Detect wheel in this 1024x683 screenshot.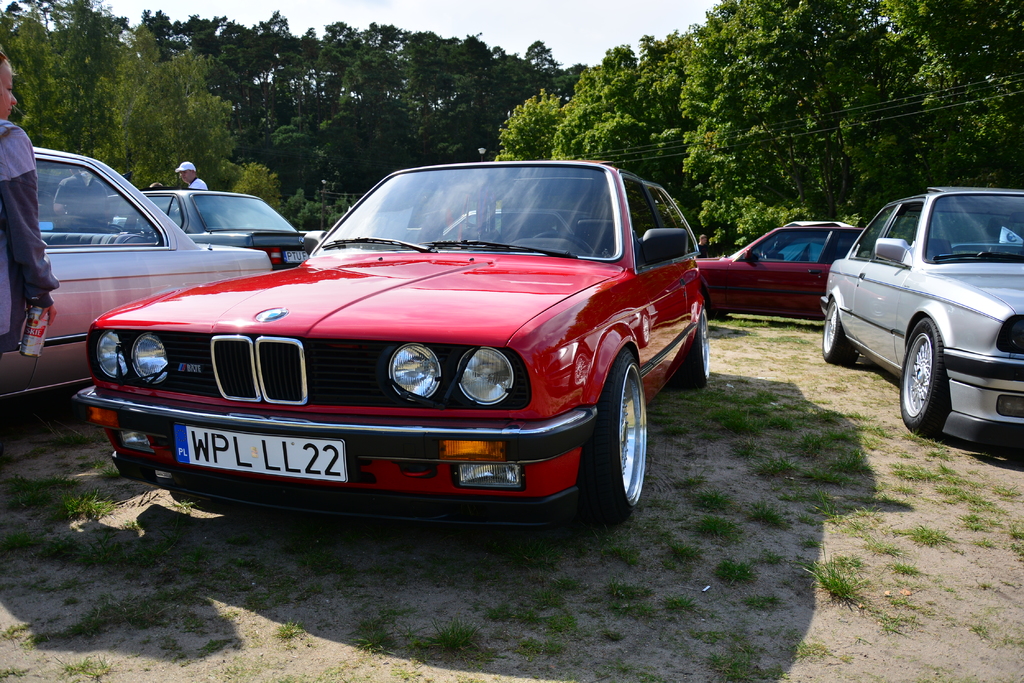
Detection: bbox(577, 351, 655, 514).
